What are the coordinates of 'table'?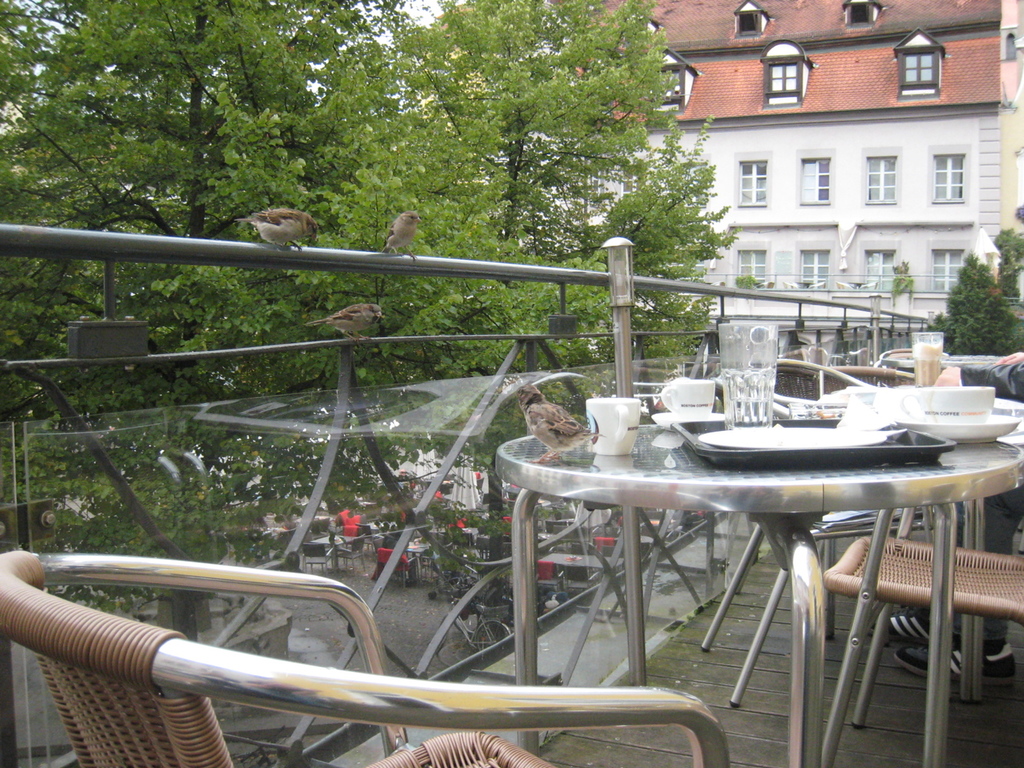
538 551 616 581.
